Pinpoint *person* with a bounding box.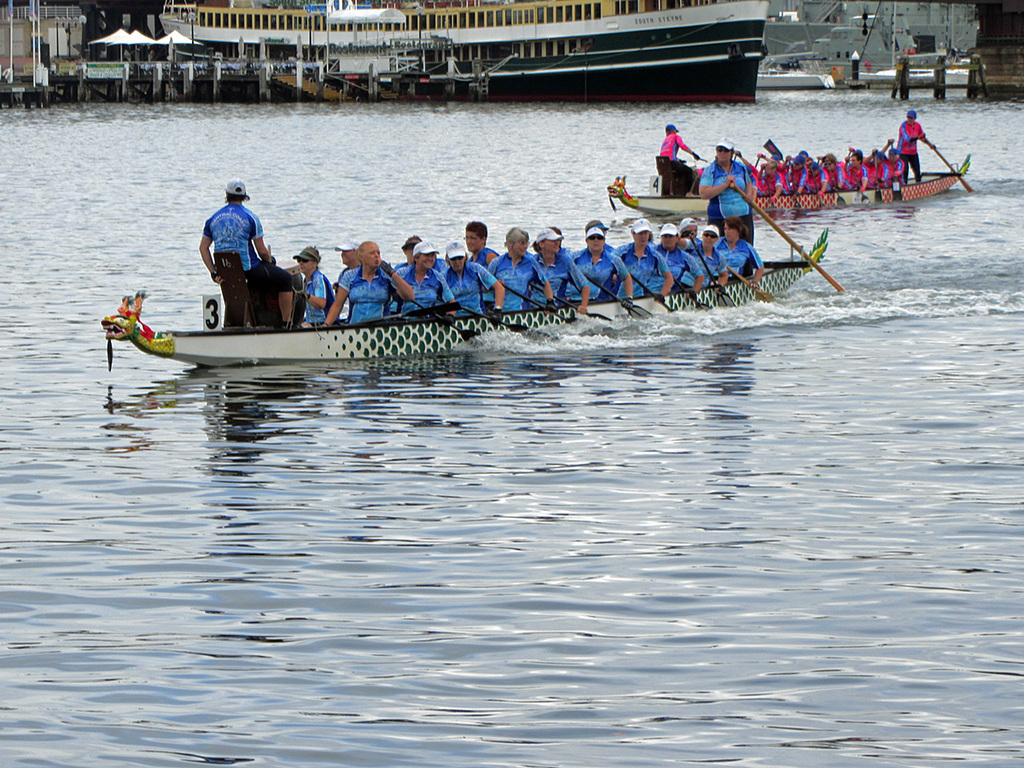
detection(791, 149, 816, 160).
